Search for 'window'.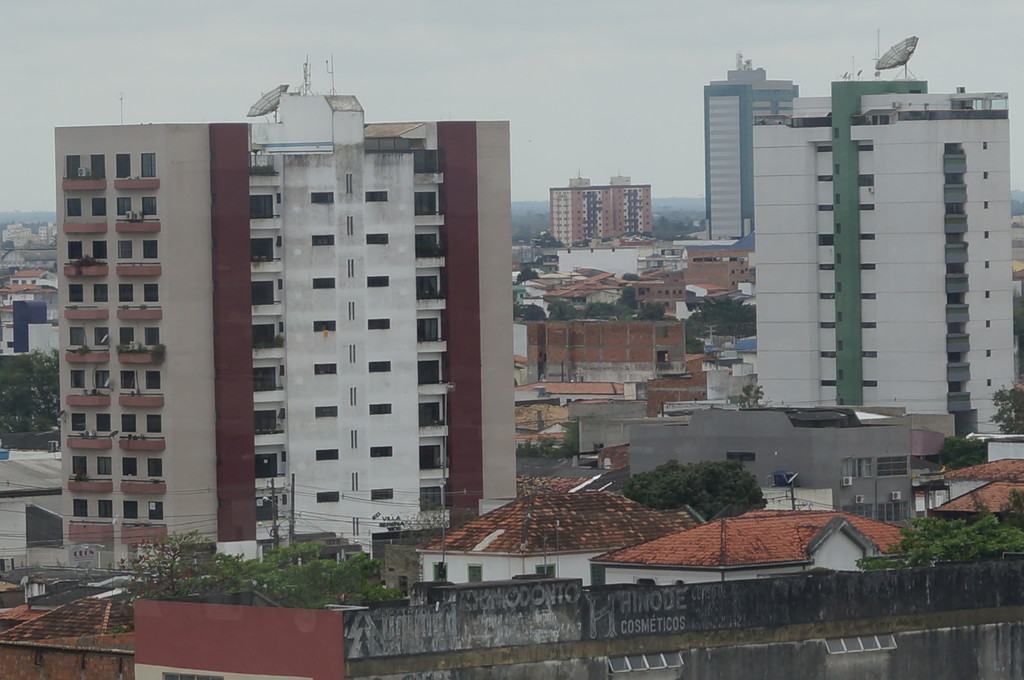
Found at left=143, top=283, right=161, bottom=300.
